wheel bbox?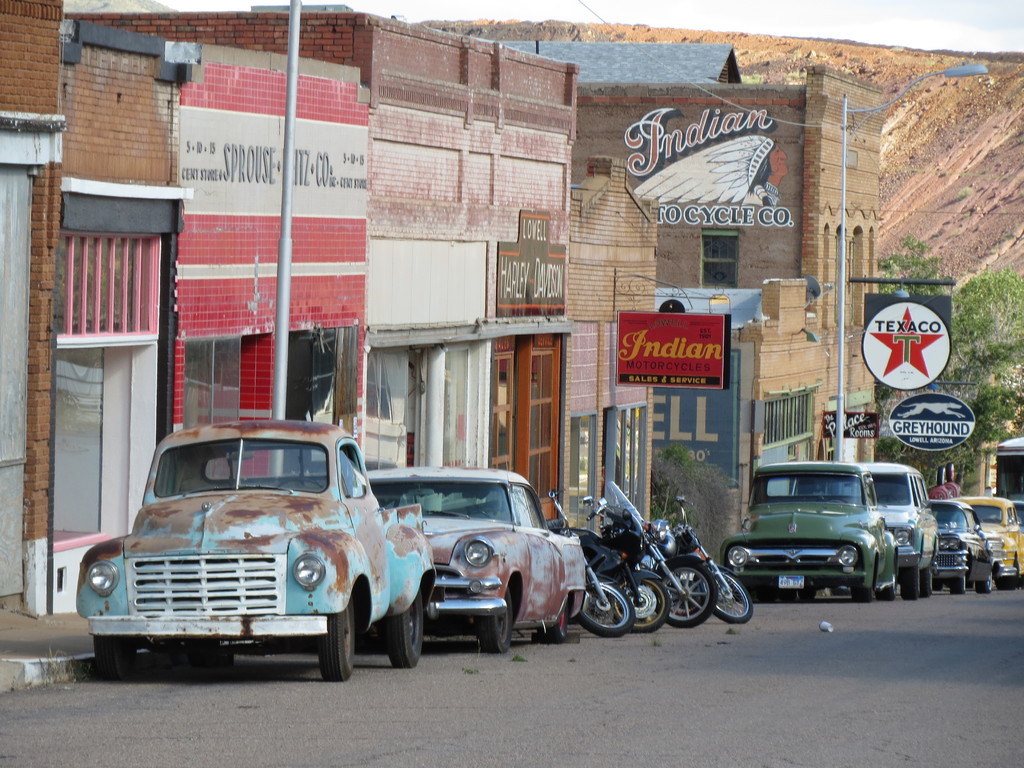
BBox(318, 603, 360, 678)
